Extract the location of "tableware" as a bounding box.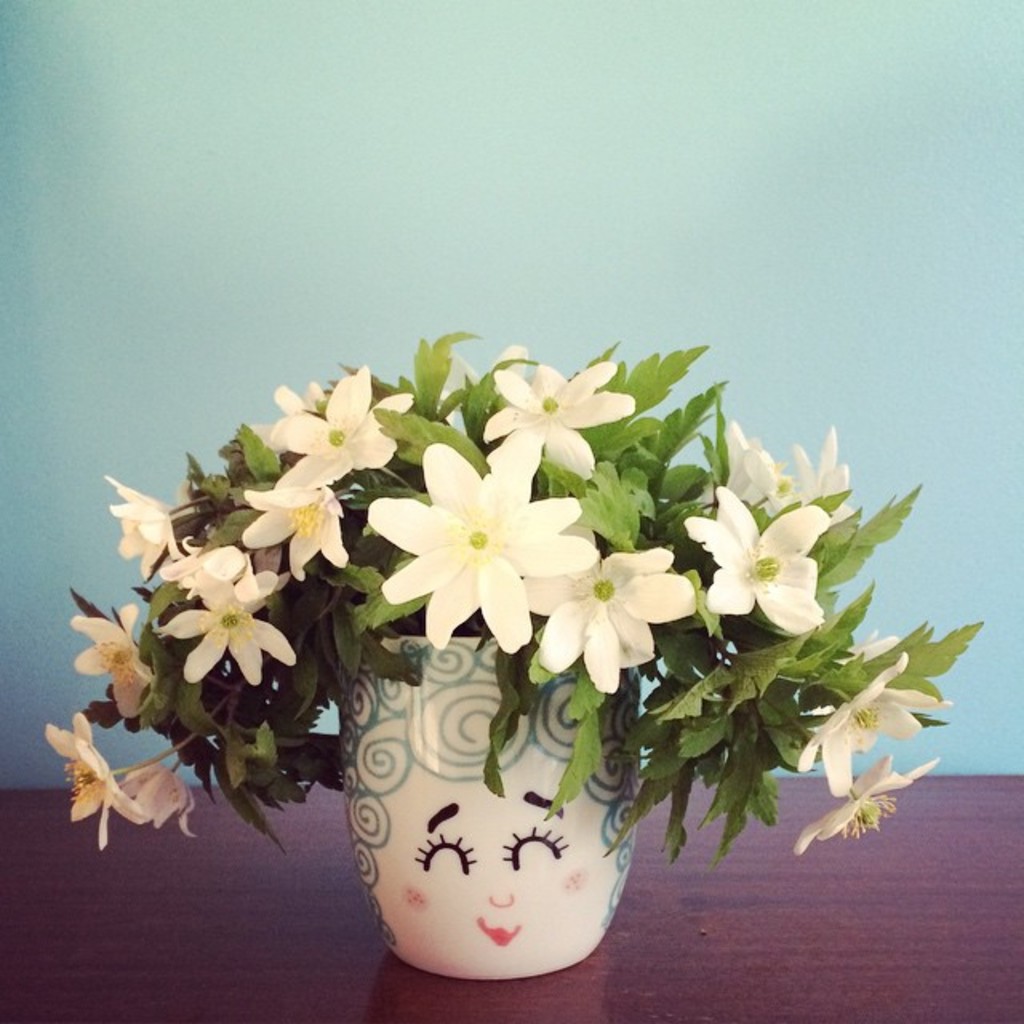
locate(40, 334, 981, 984).
